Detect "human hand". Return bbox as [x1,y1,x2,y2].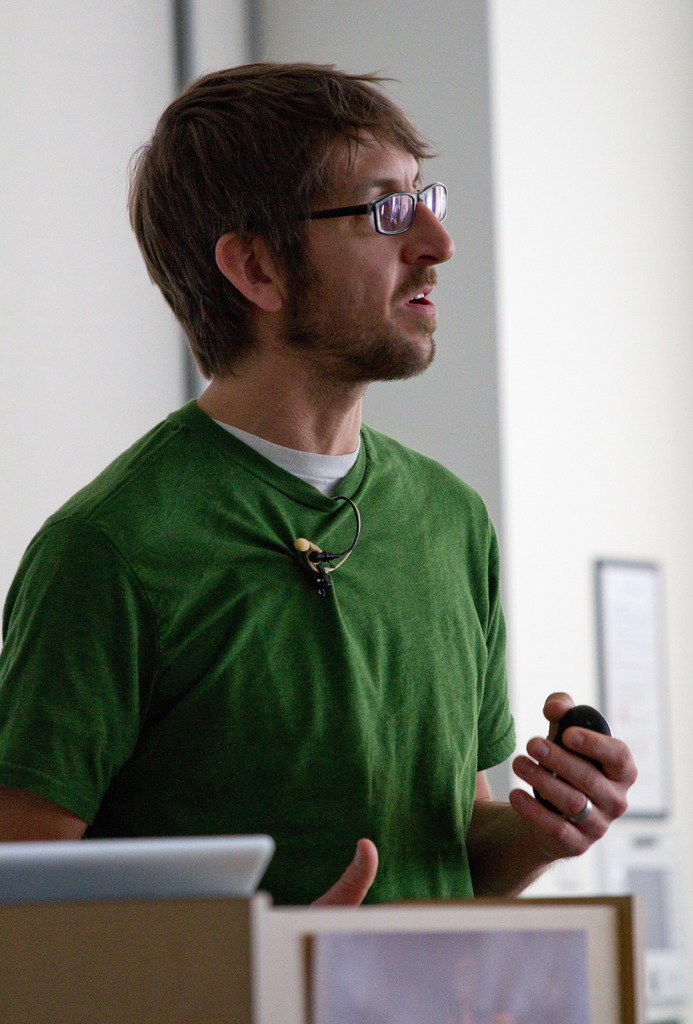
[307,839,379,908].
